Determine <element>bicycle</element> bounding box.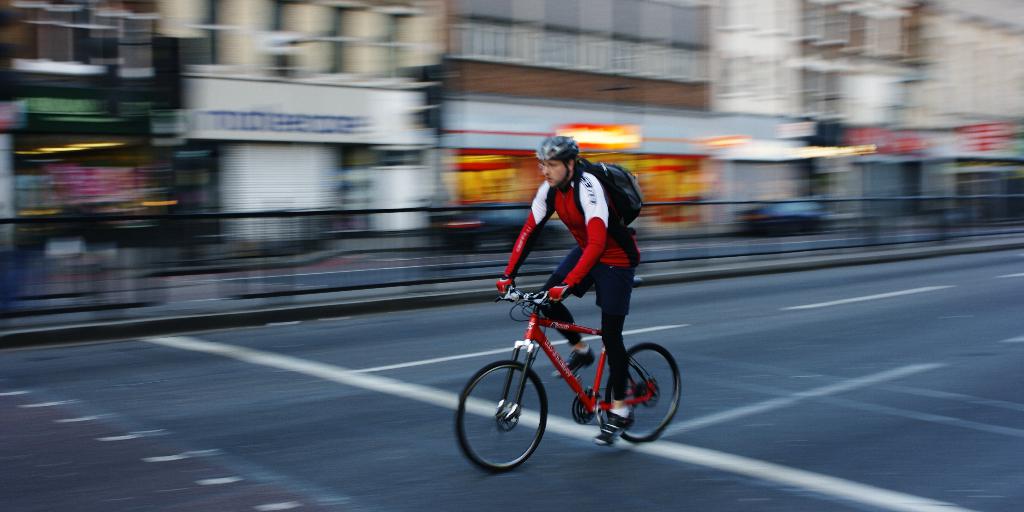
Determined: <box>465,268,689,452</box>.
